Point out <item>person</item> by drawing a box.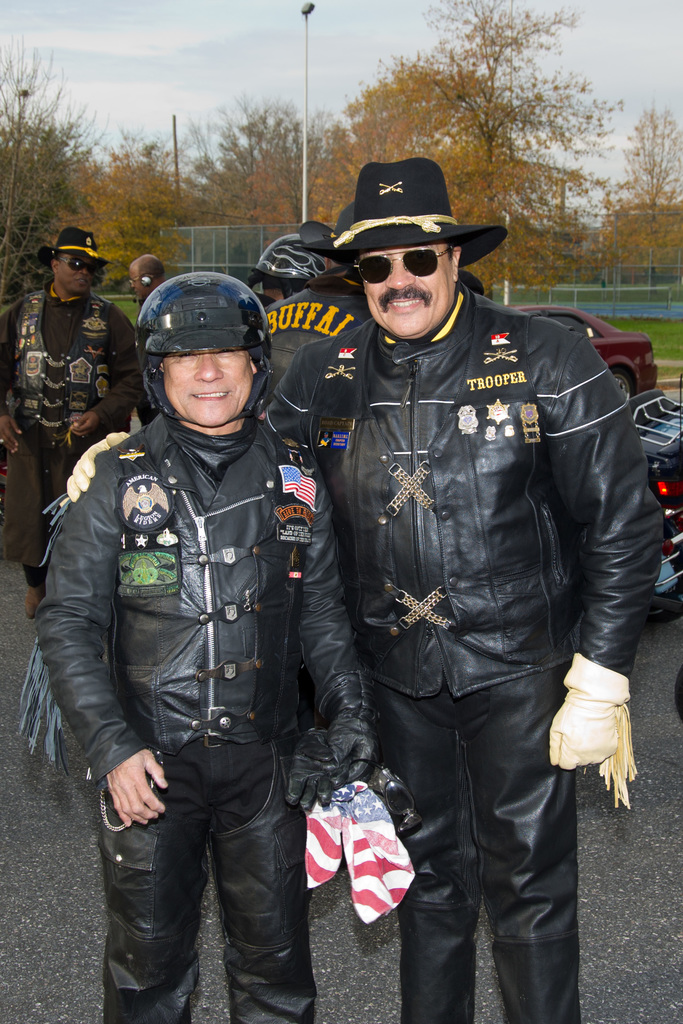
l=72, t=148, r=668, b=1023.
